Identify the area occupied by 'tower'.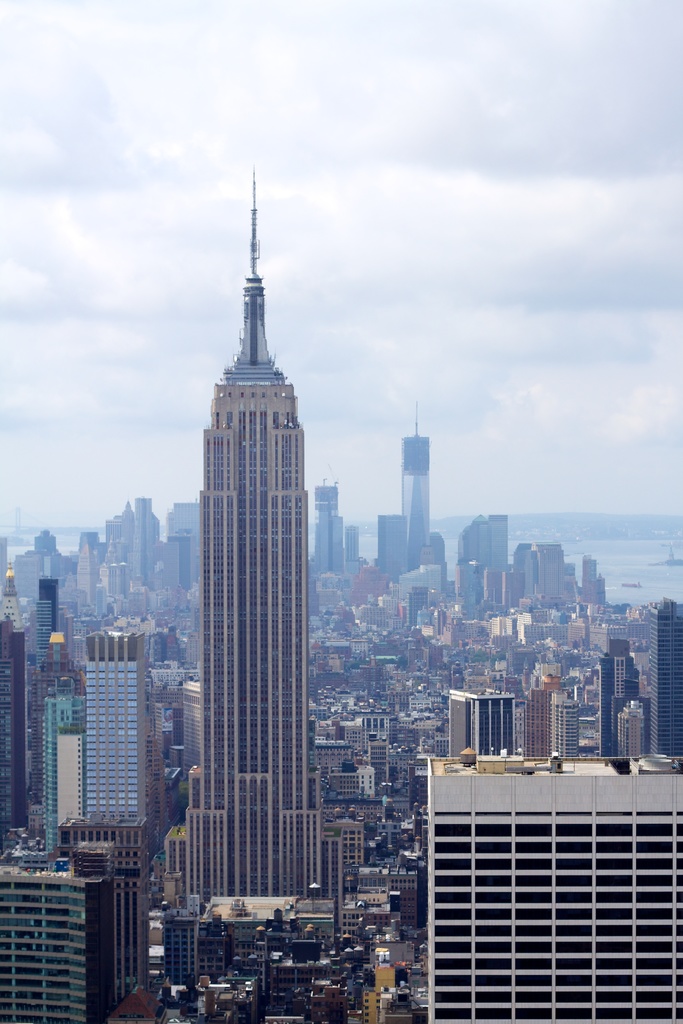
Area: bbox(422, 738, 682, 1023).
